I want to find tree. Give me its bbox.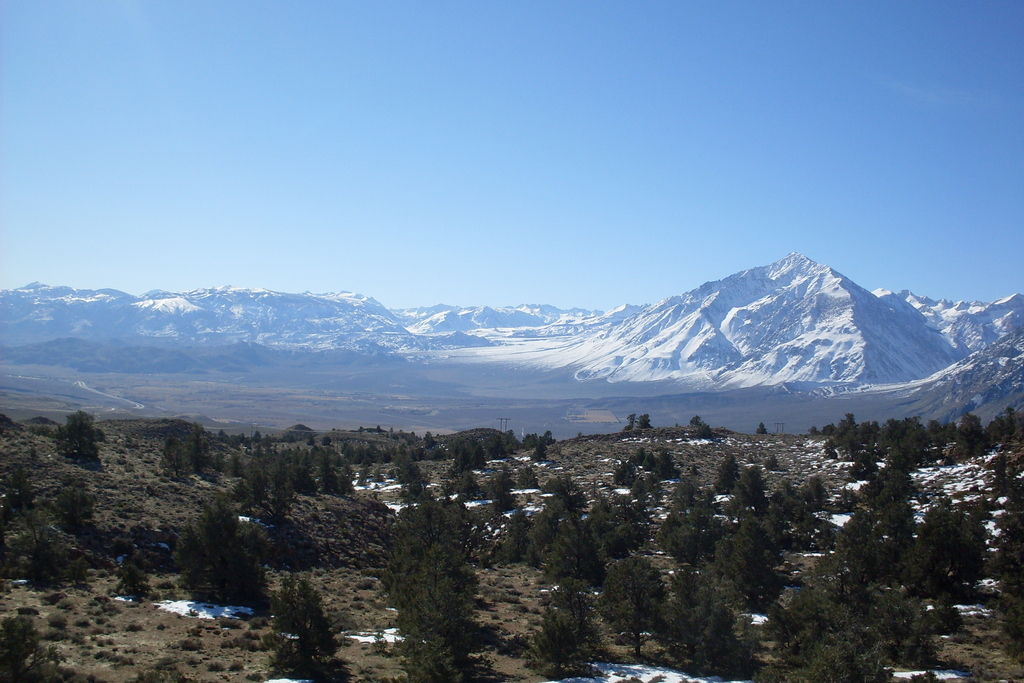
173/491/266/604.
